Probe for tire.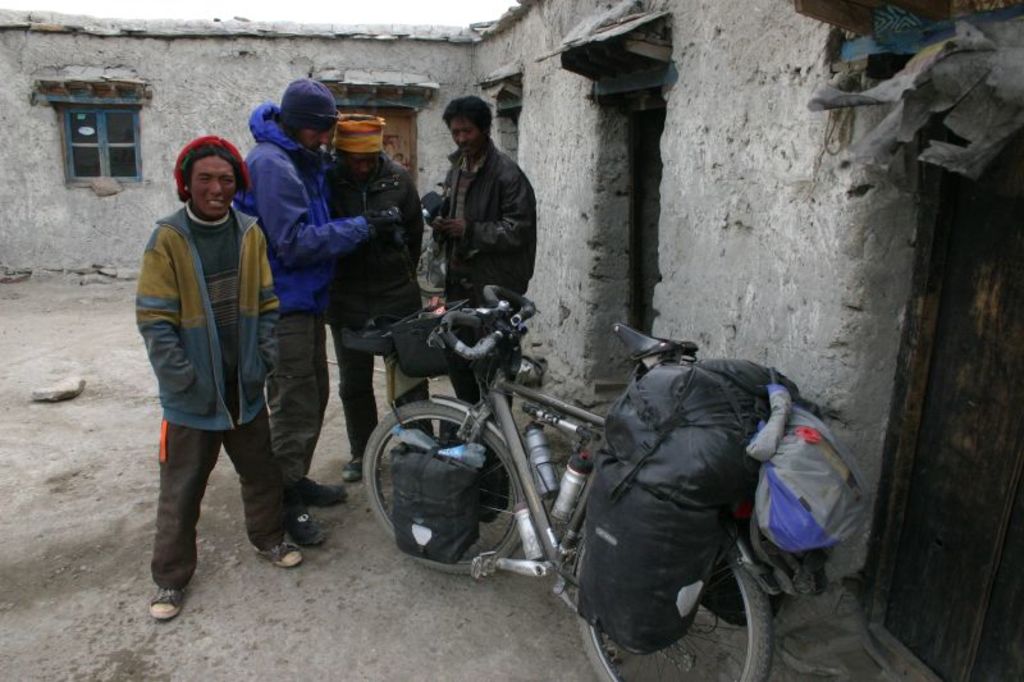
Probe result: [x1=380, y1=400, x2=515, y2=583].
